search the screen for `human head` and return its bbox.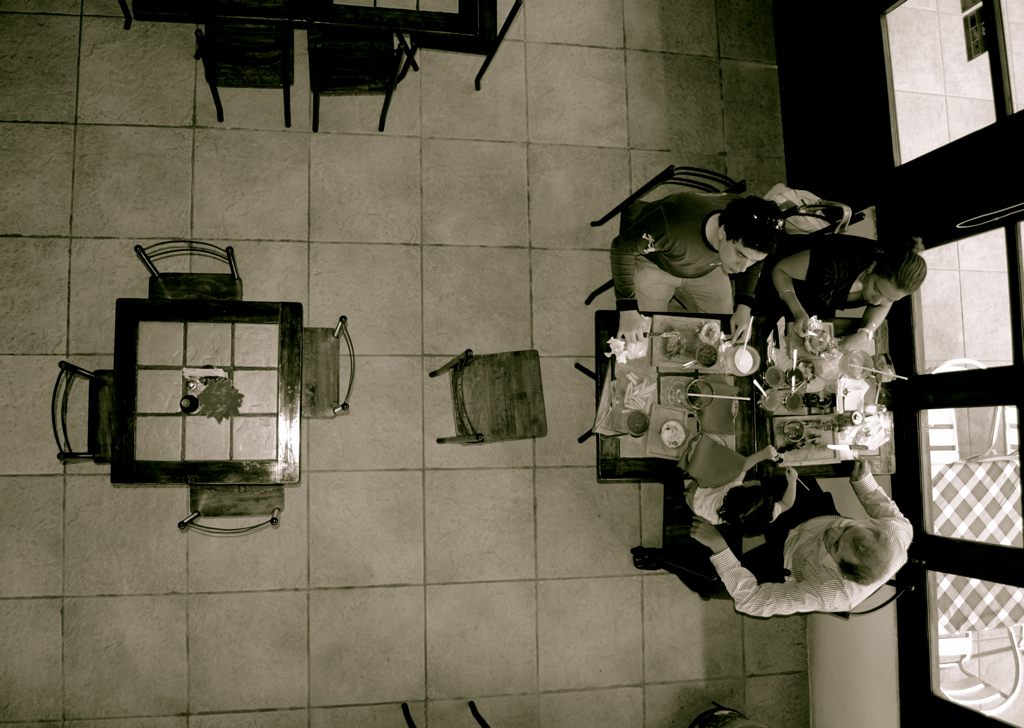
Found: Rect(716, 197, 788, 278).
